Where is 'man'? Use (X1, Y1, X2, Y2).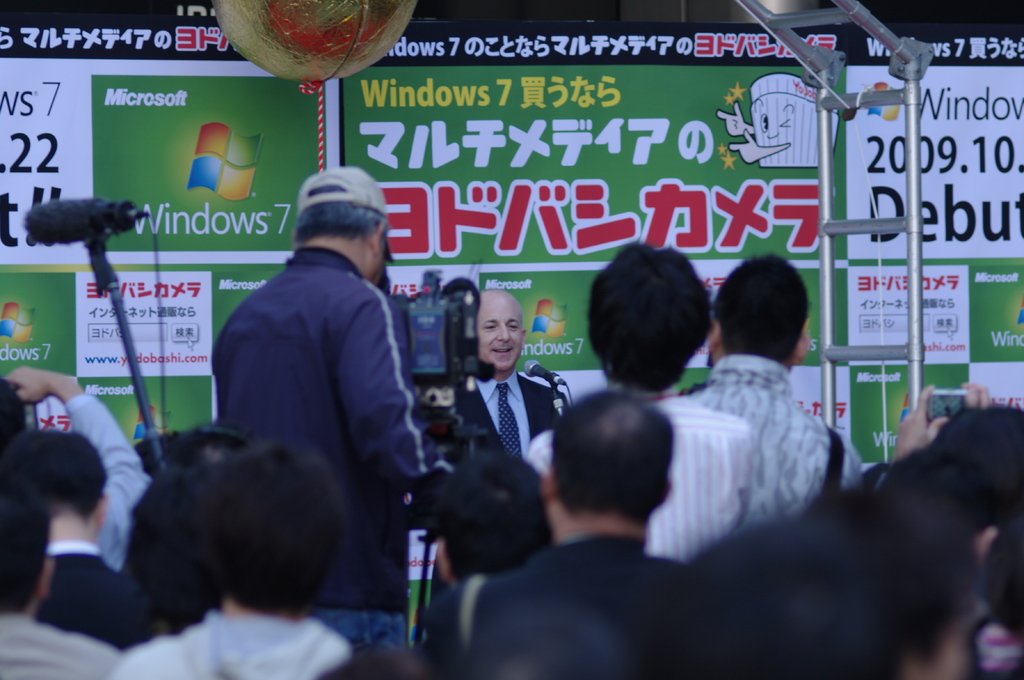
(200, 164, 430, 668).
